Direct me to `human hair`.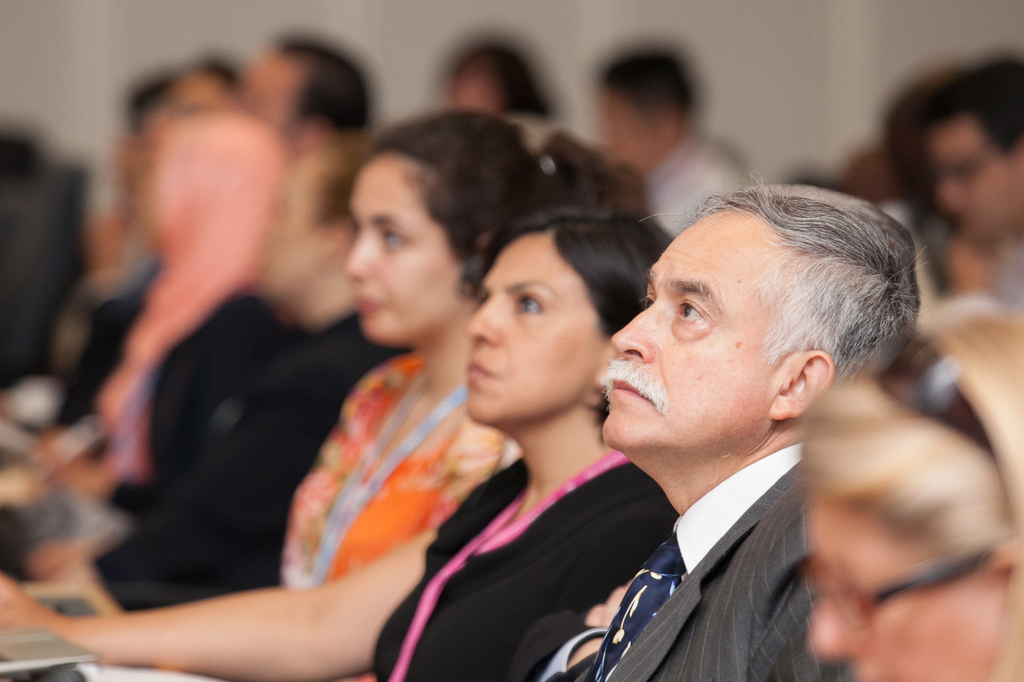
Direction: <box>616,184,902,432</box>.
